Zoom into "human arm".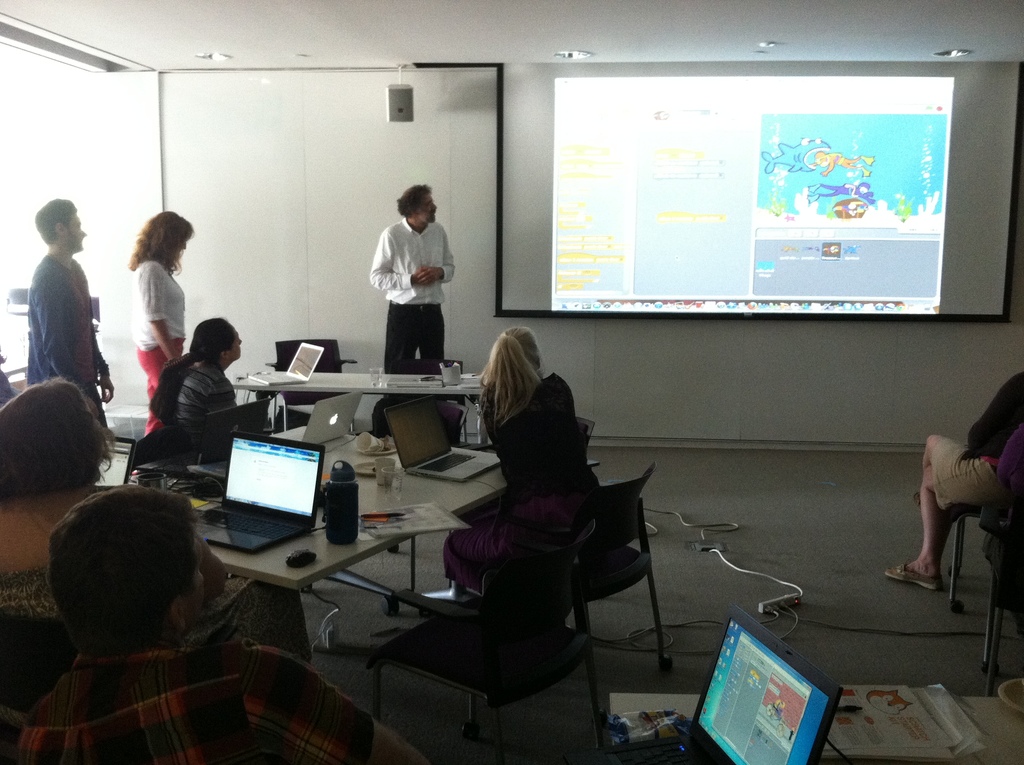
Zoom target: detection(211, 376, 237, 407).
